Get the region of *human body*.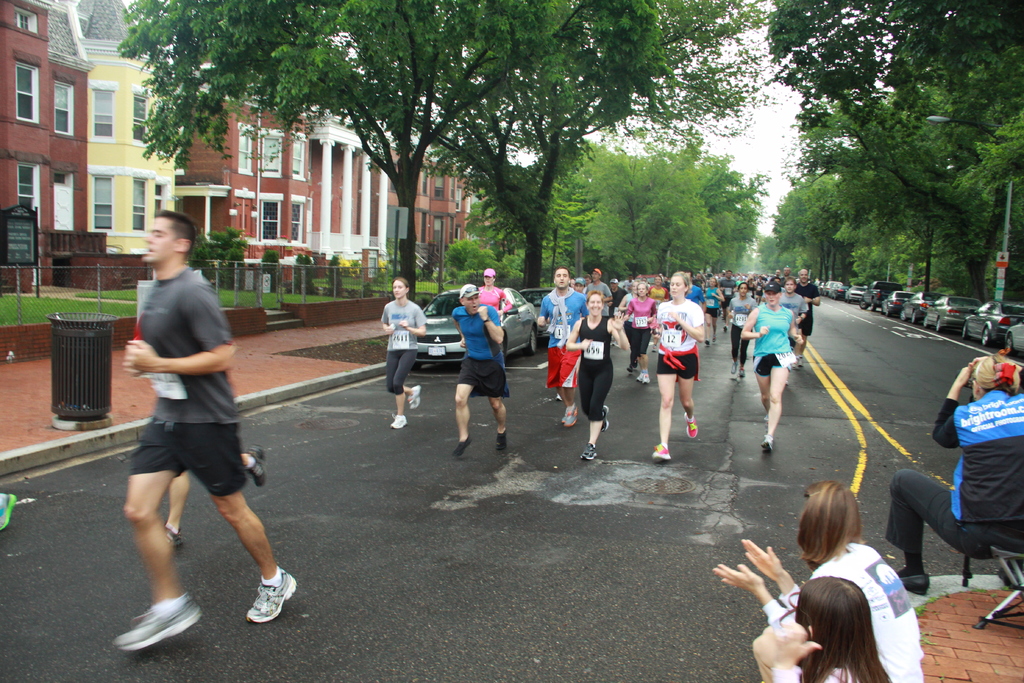
780:284:809:368.
